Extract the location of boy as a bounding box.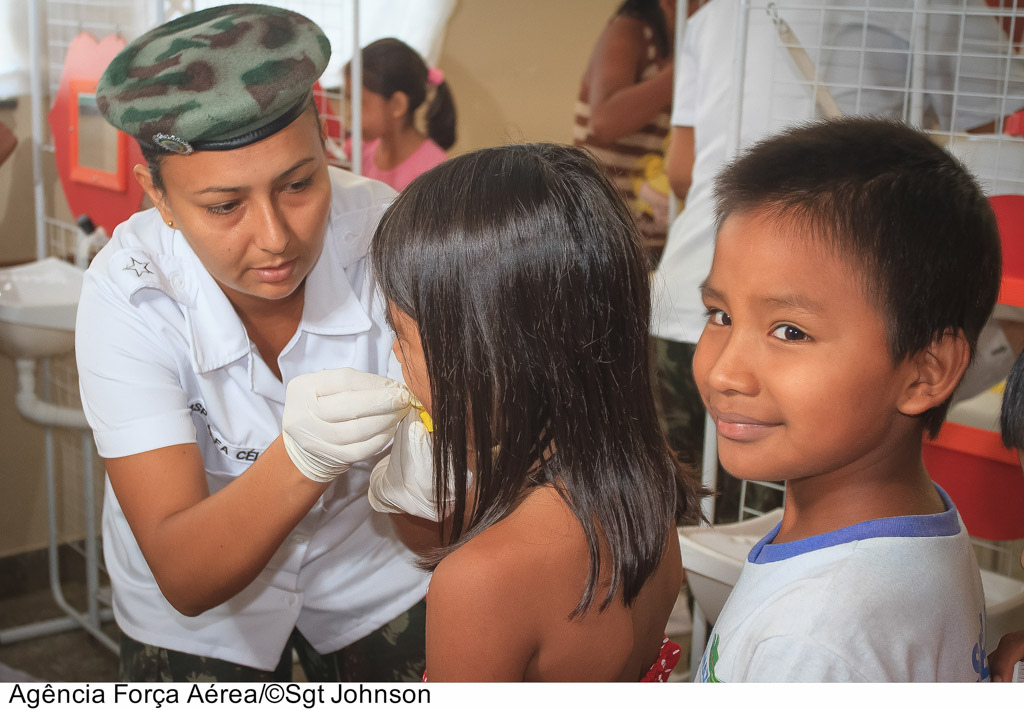
bbox=(668, 87, 1006, 690).
